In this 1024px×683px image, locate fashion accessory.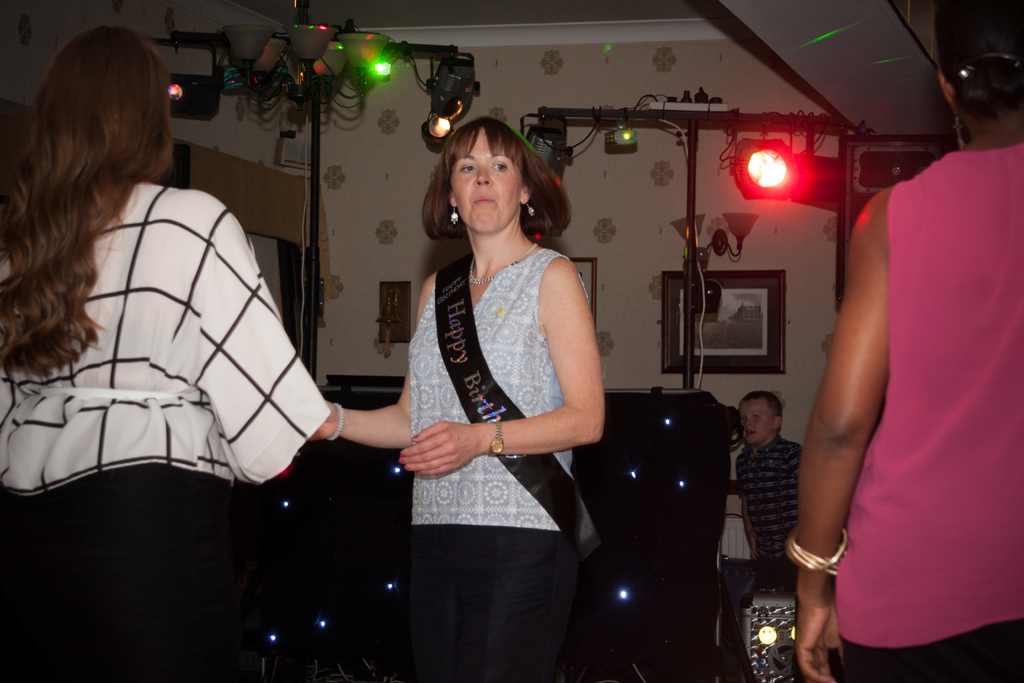
Bounding box: <region>450, 204, 459, 229</region>.
